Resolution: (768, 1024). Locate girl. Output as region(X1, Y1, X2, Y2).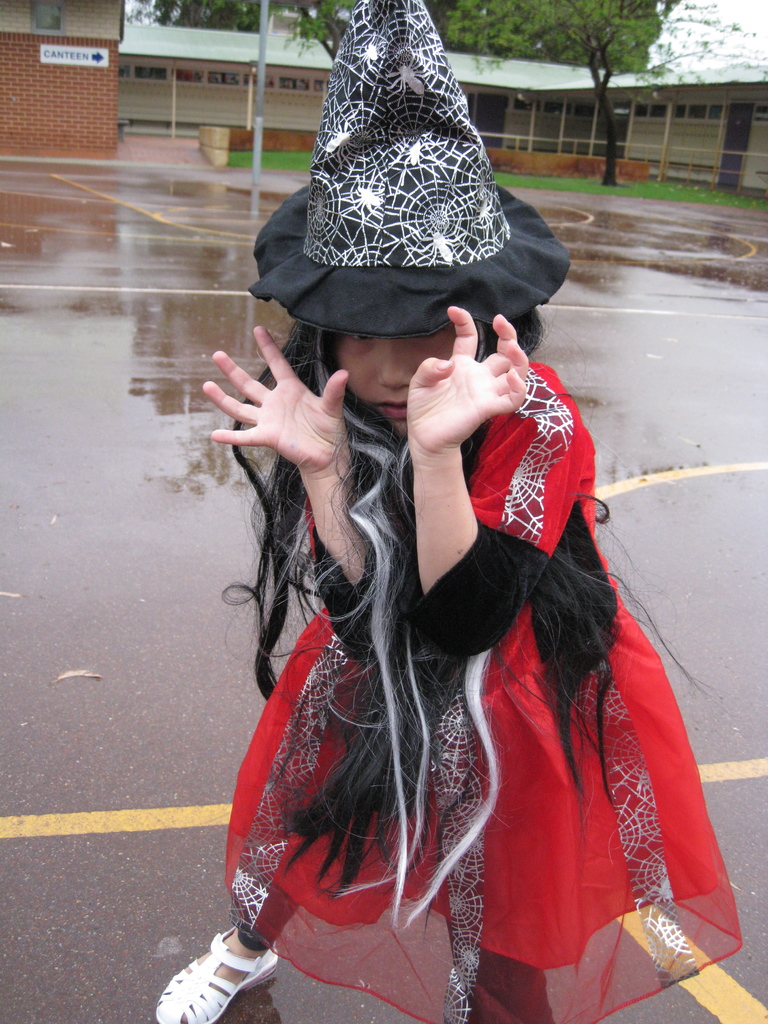
region(158, 3, 744, 1022).
